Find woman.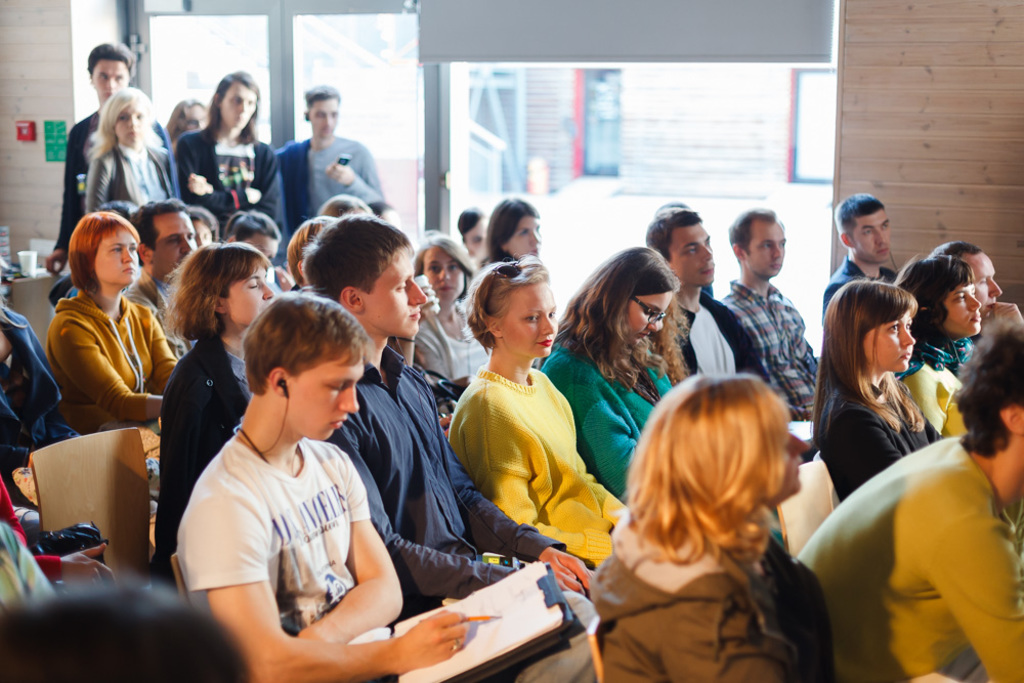
select_region(40, 213, 185, 437).
